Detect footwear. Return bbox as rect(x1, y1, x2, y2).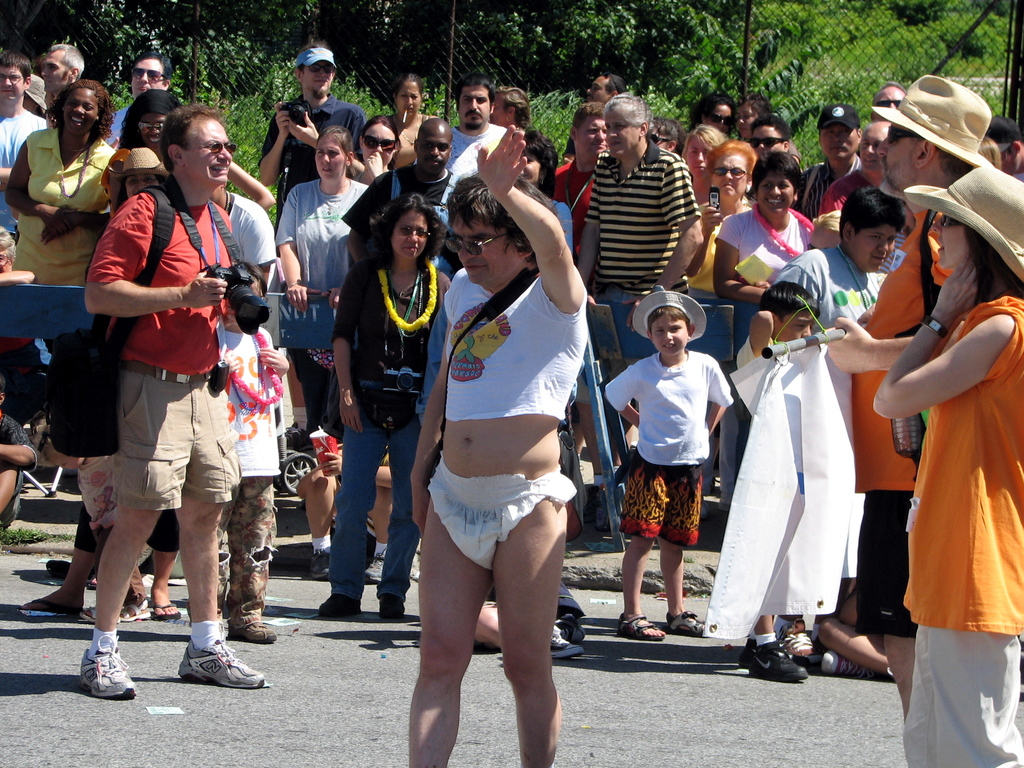
rect(80, 605, 96, 622).
